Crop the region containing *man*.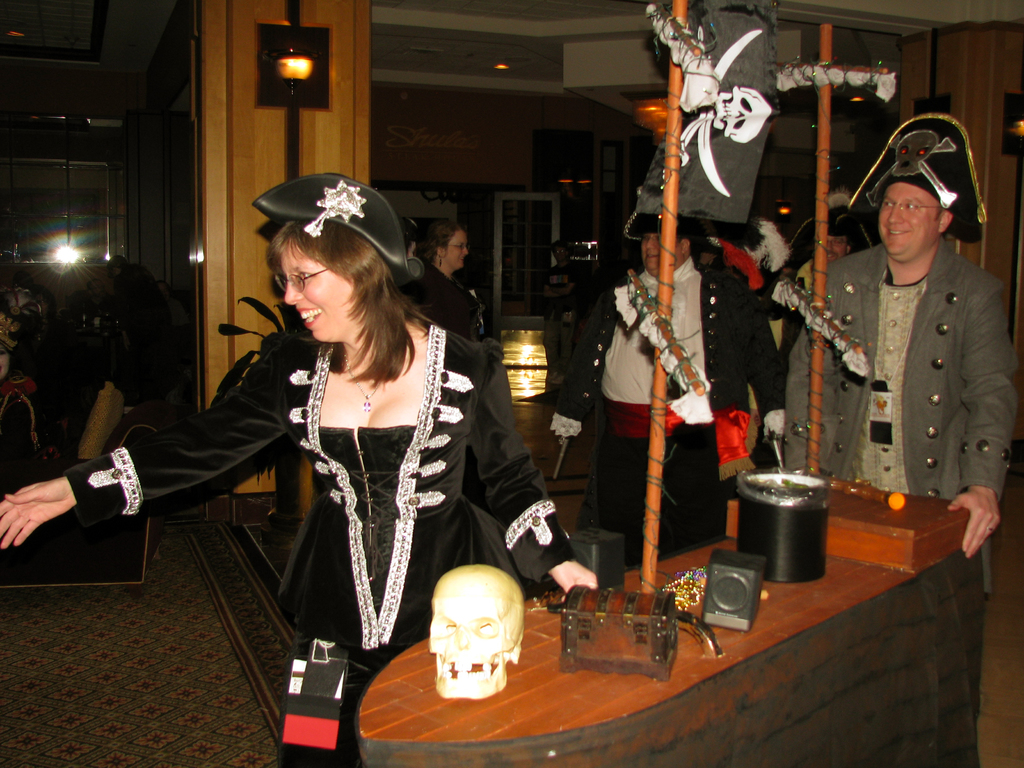
Crop region: box(794, 237, 849, 289).
